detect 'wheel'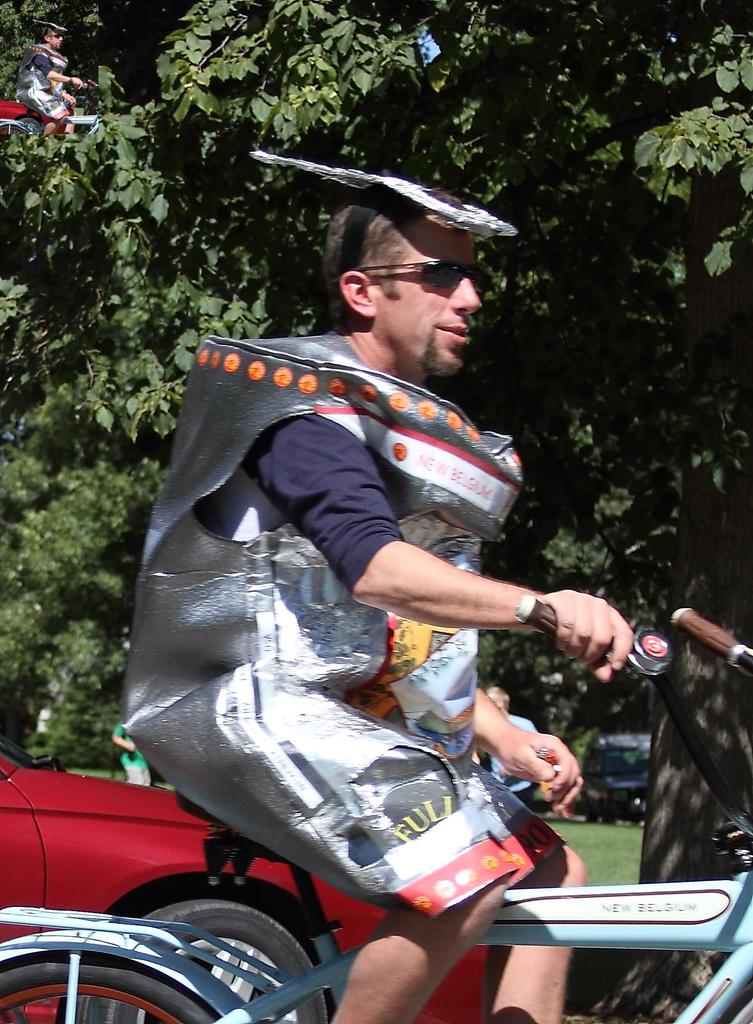
box(584, 809, 596, 824)
